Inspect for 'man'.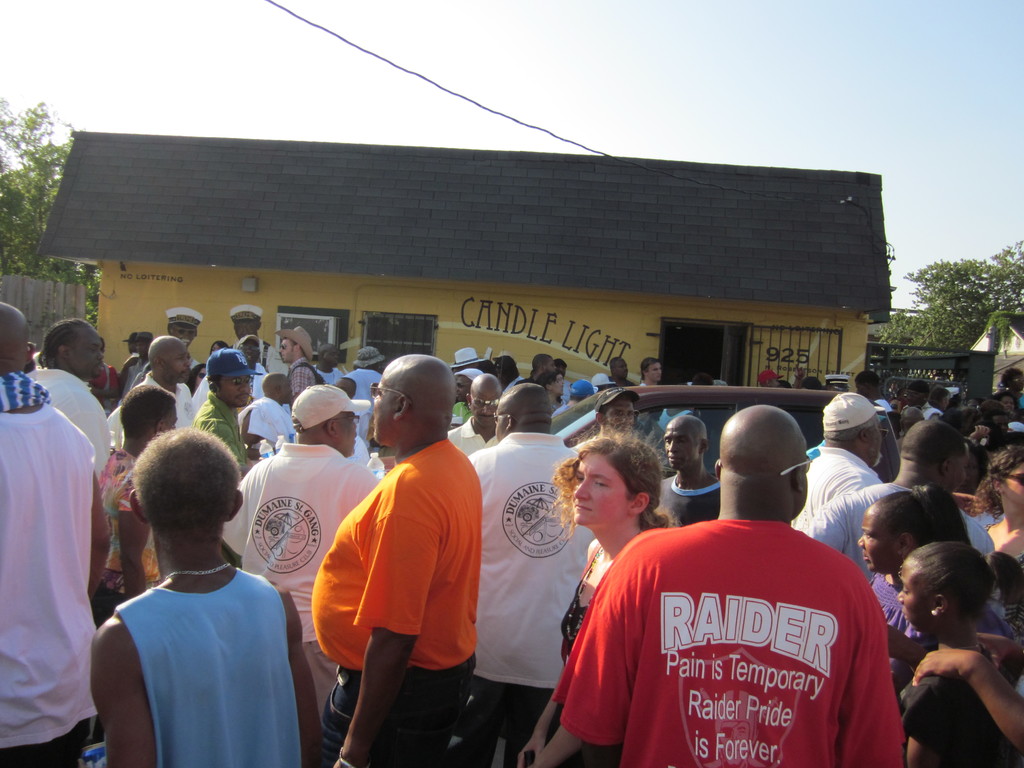
Inspection: [x1=632, y1=355, x2=665, y2=389].
